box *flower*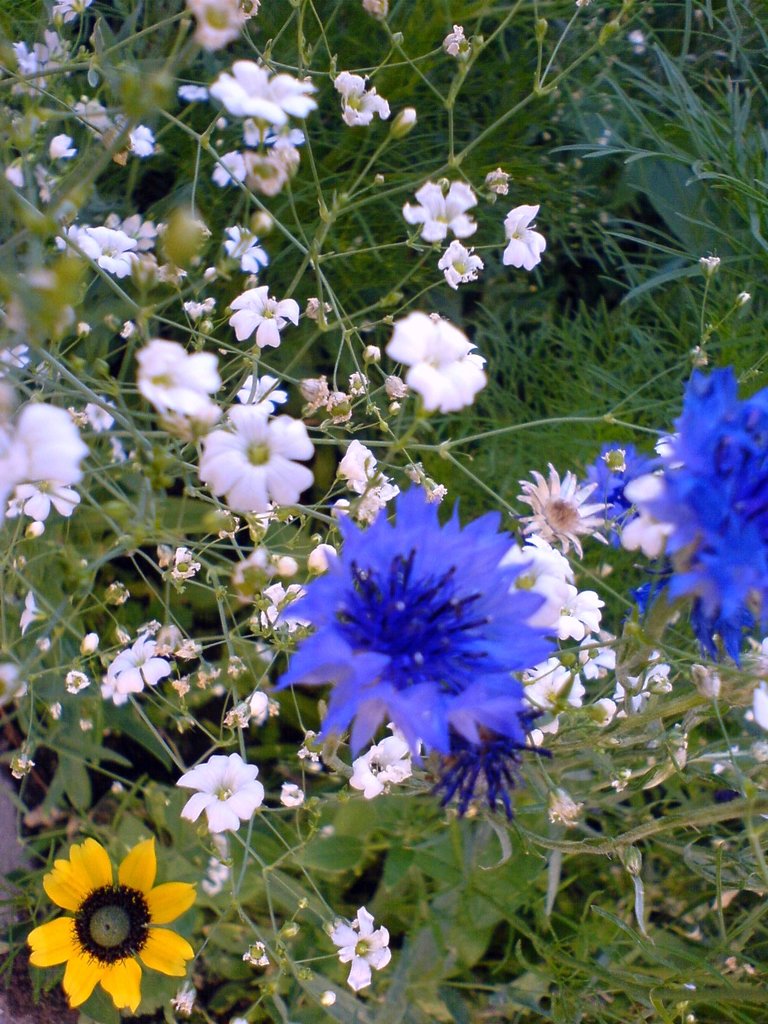
bbox=(388, 319, 477, 408)
